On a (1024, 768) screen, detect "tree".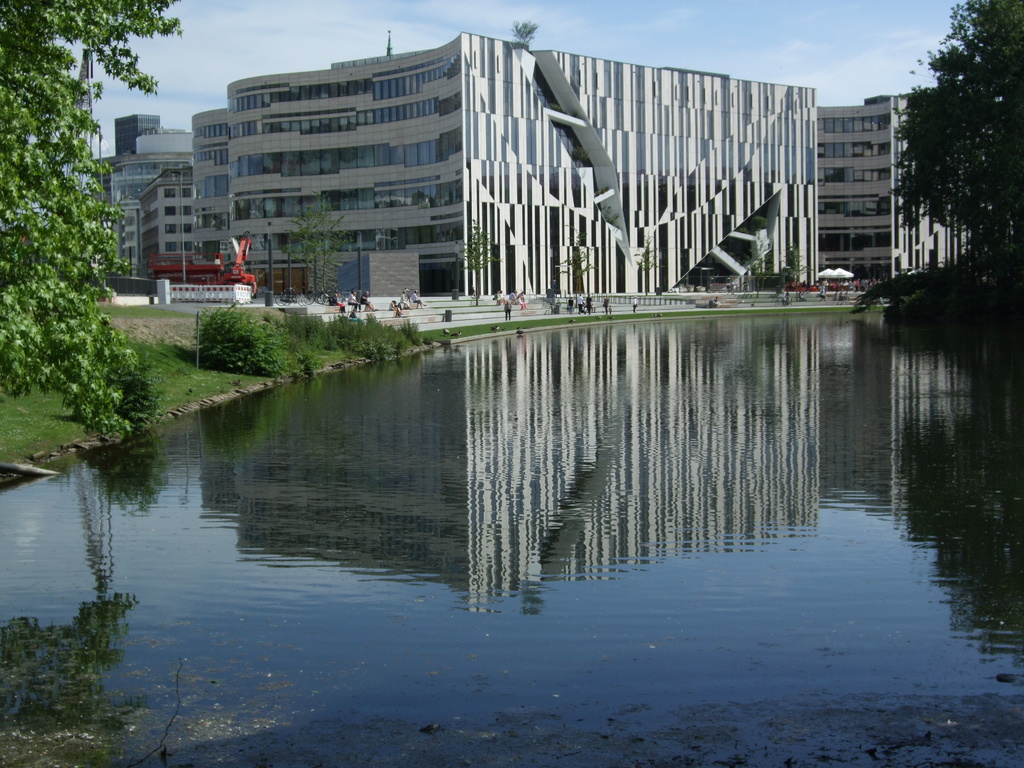
[633,236,660,295].
